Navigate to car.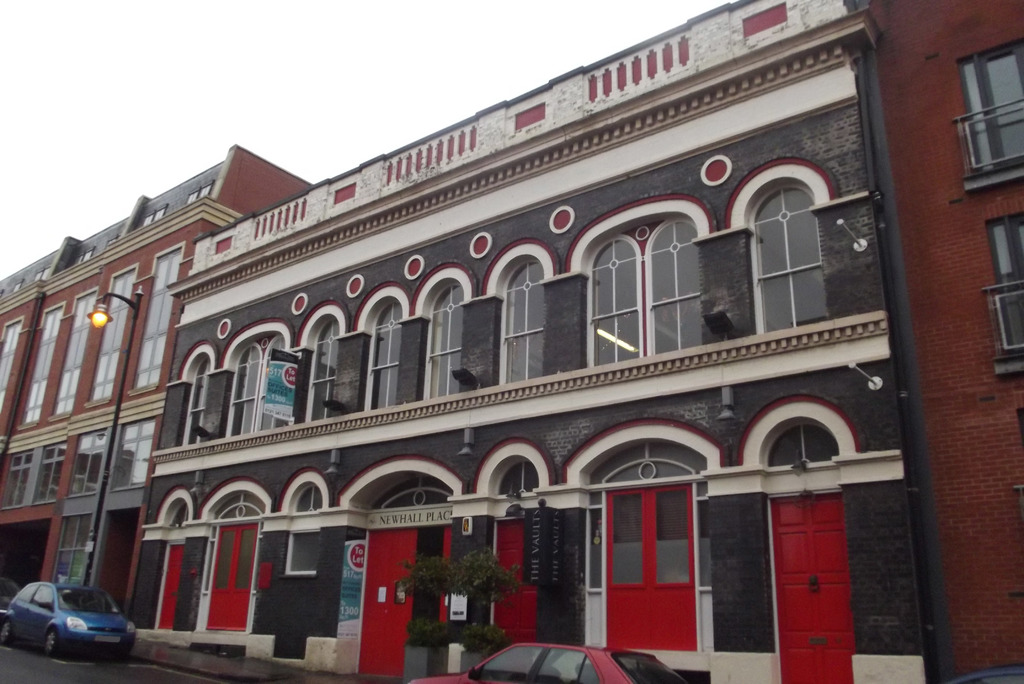
Navigation target: (6, 587, 125, 664).
